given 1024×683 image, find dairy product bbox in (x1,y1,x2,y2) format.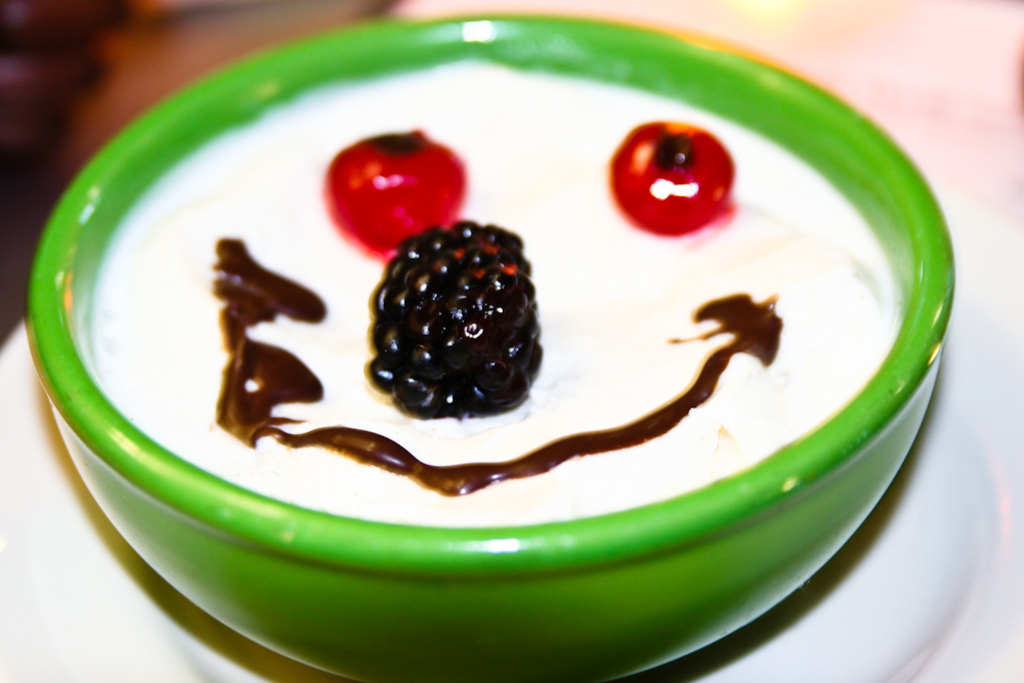
(90,54,897,528).
